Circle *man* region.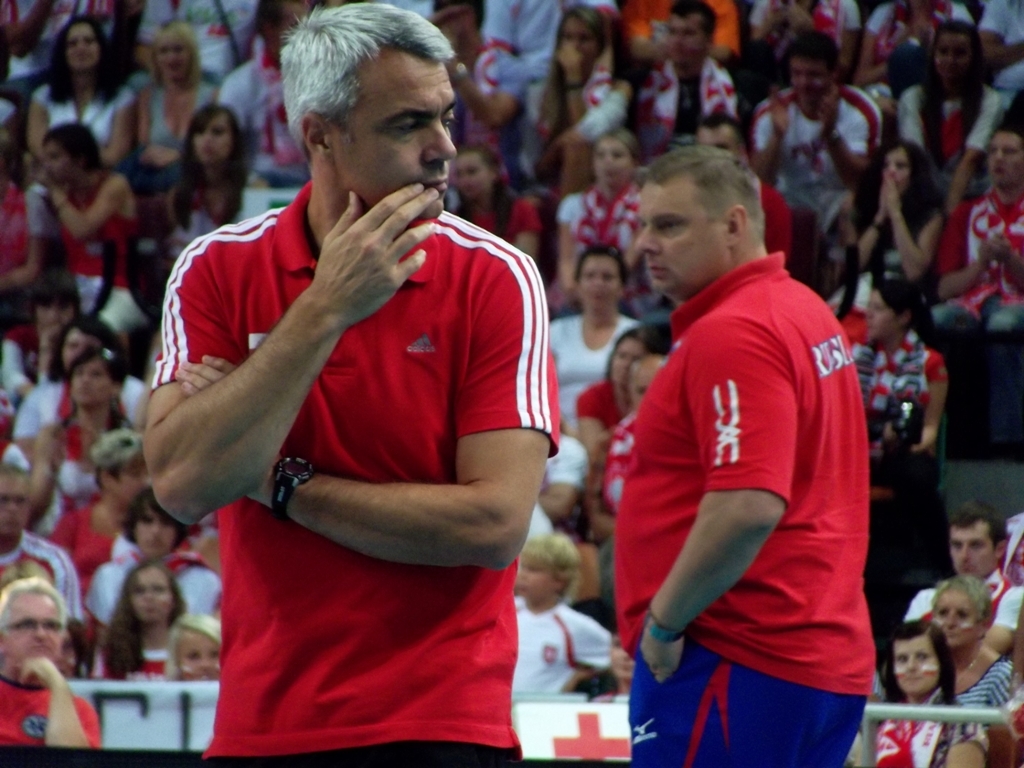
Region: <box>601,3,731,152</box>.
